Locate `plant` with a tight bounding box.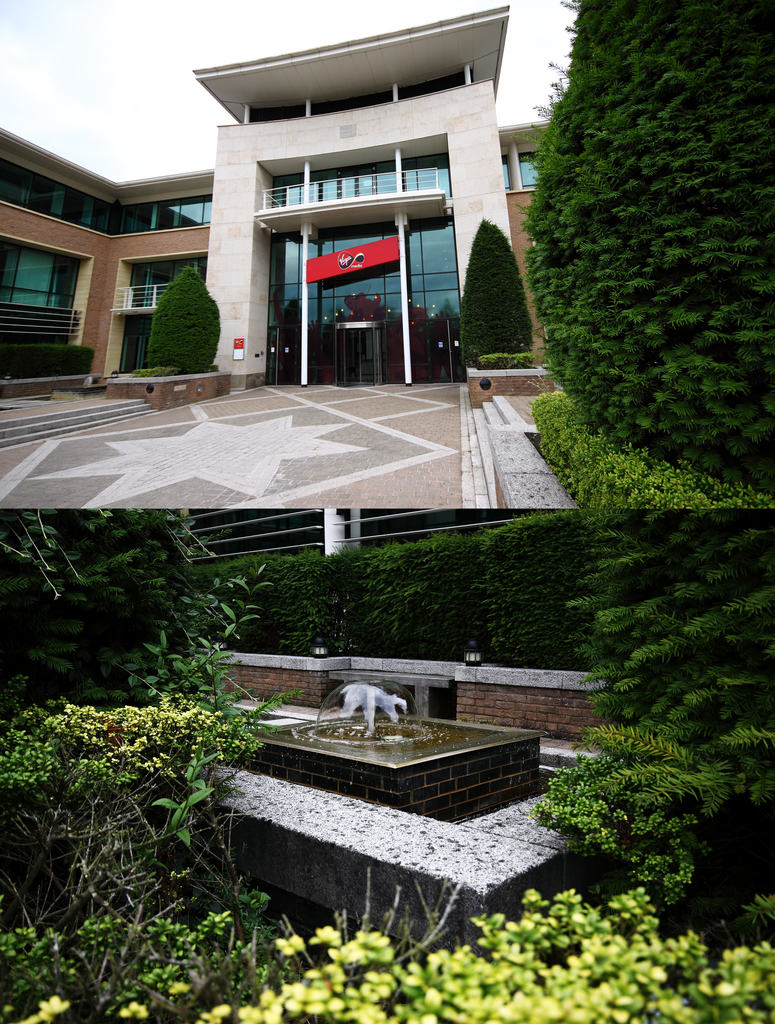
<bbox>518, 384, 771, 519</bbox>.
